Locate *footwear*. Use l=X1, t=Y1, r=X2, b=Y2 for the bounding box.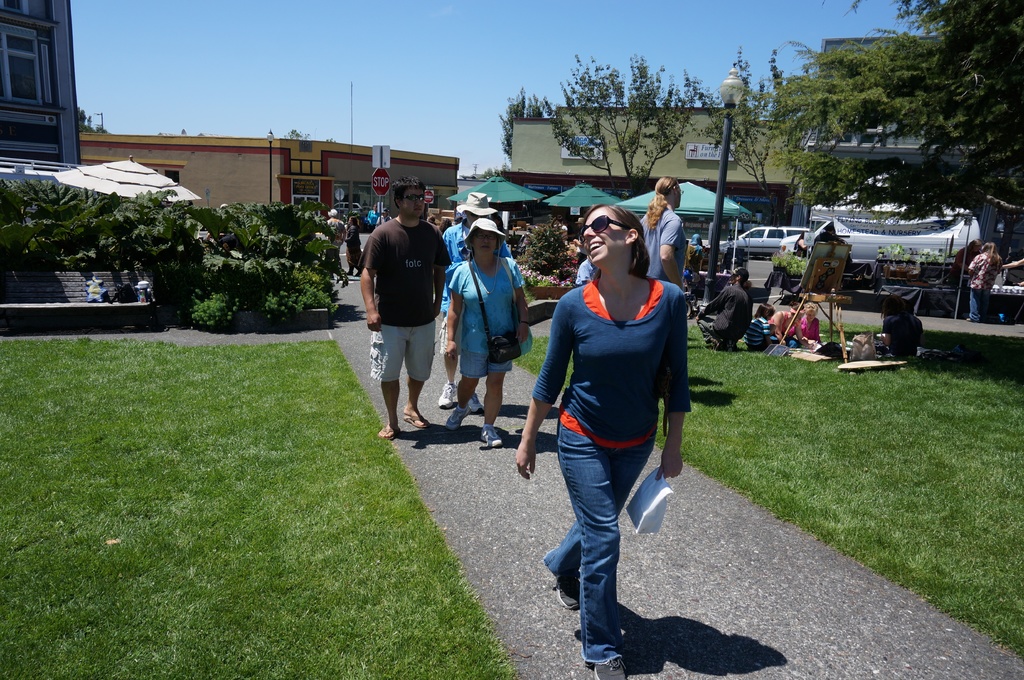
l=378, t=420, r=397, b=438.
